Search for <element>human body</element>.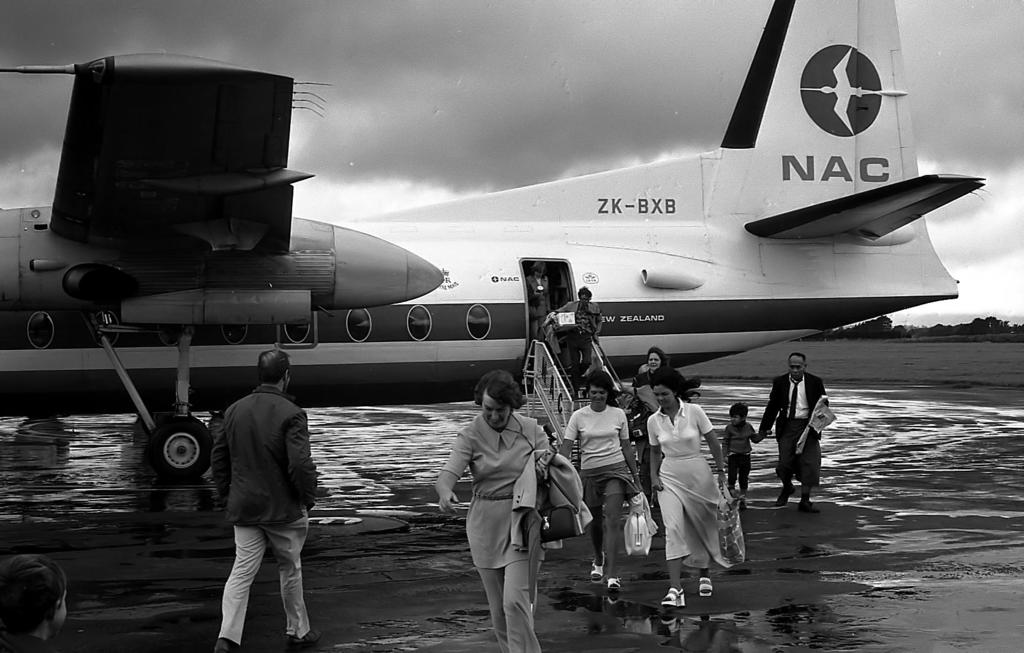
Found at pyautogui.locateOnScreen(0, 549, 72, 652).
